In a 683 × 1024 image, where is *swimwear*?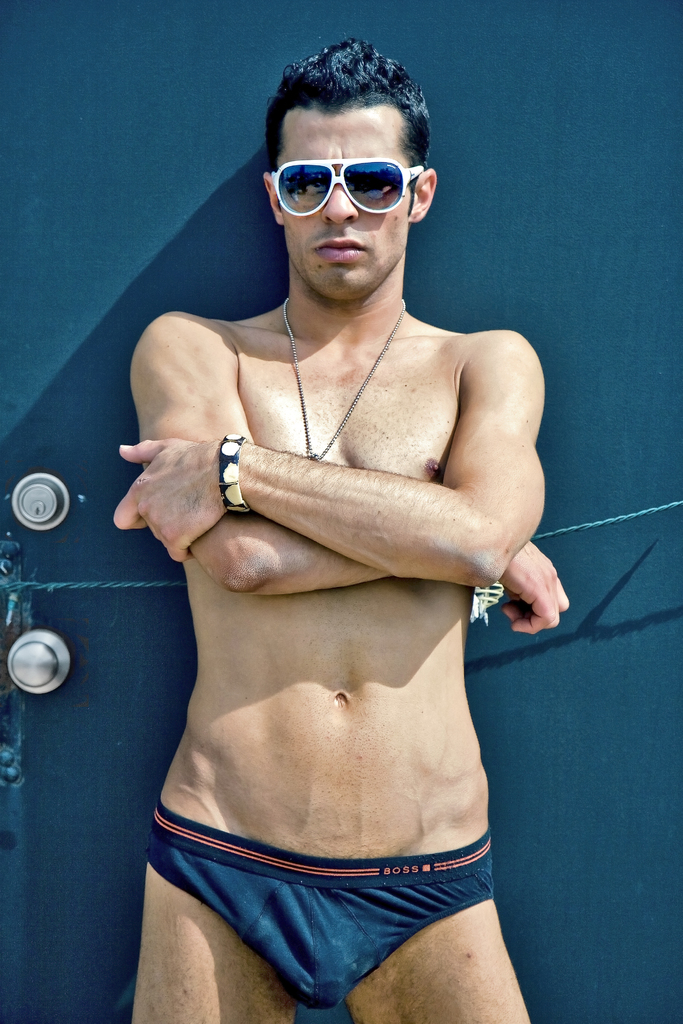
149, 798, 488, 1005.
